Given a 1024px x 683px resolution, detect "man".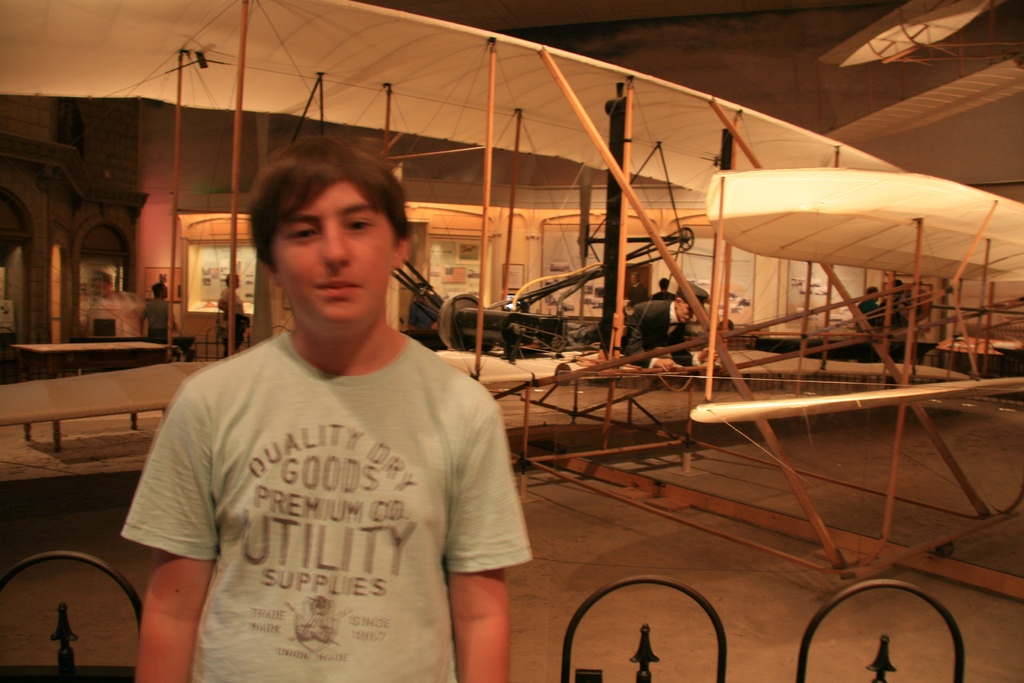
621 267 649 304.
